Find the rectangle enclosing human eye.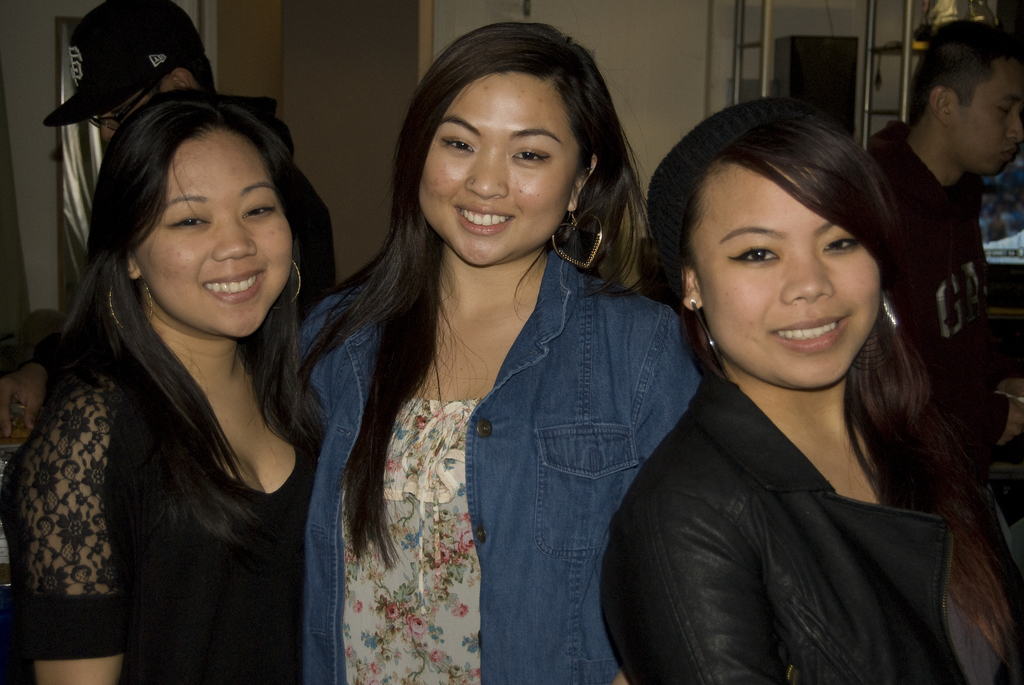
x1=161 y1=205 x2=213 y2=236.
